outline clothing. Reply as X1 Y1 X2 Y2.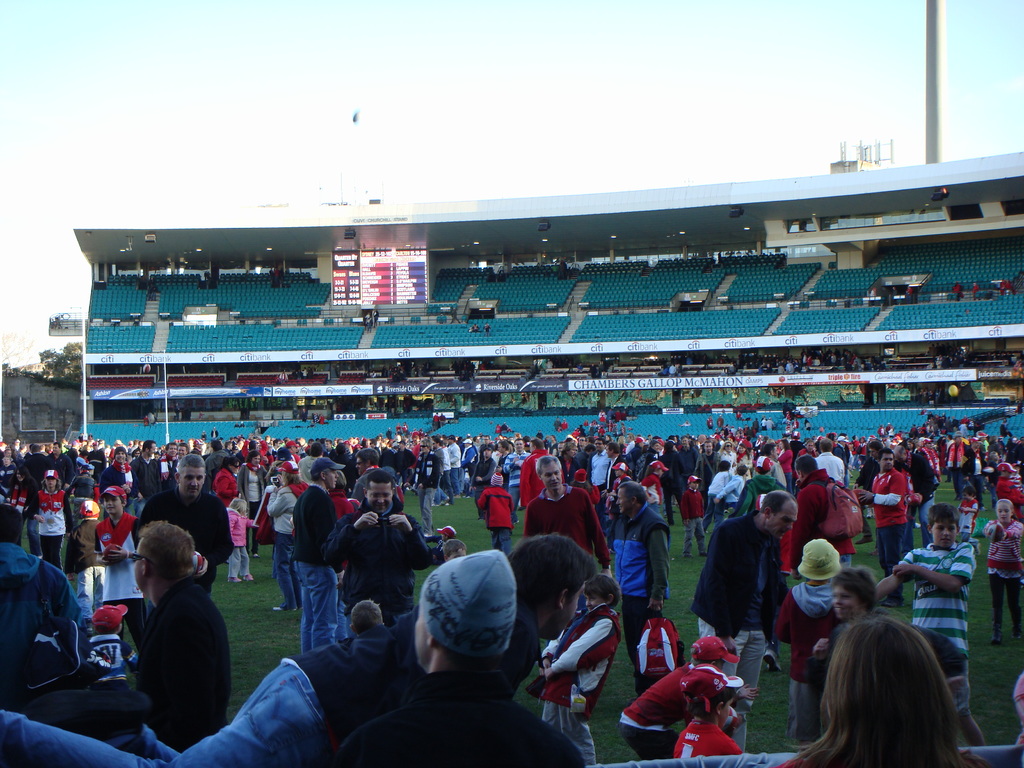
0 536 88 693.
